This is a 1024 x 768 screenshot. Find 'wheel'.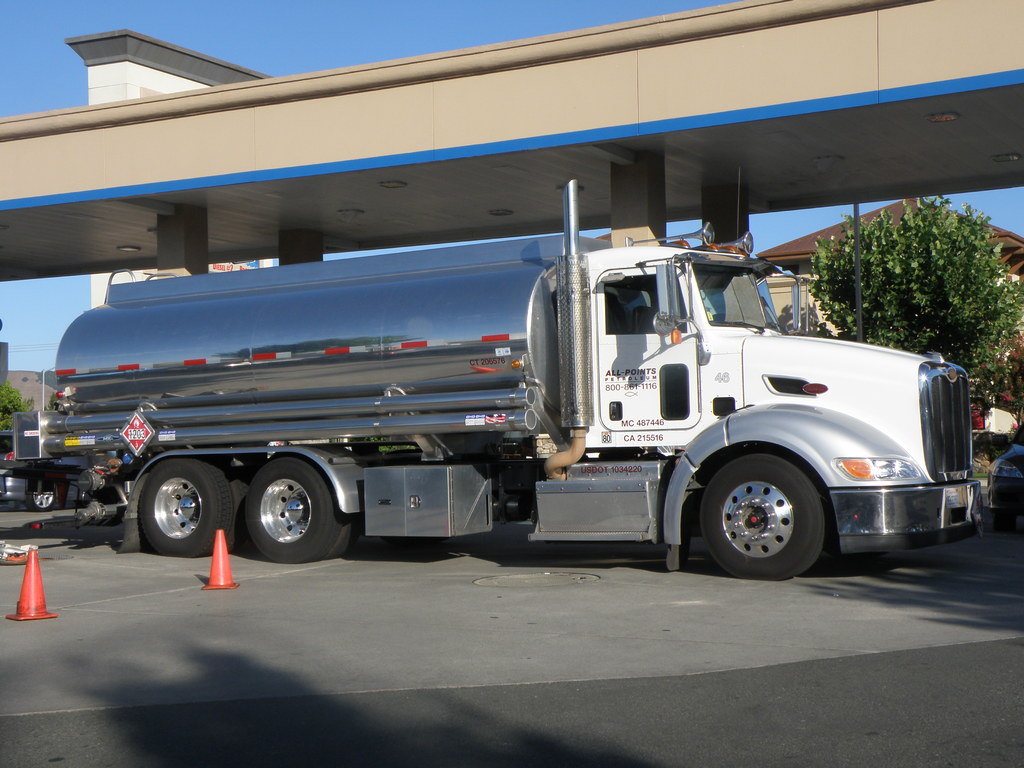
Bounding box: bbox=(24, 474, 57, 511).
